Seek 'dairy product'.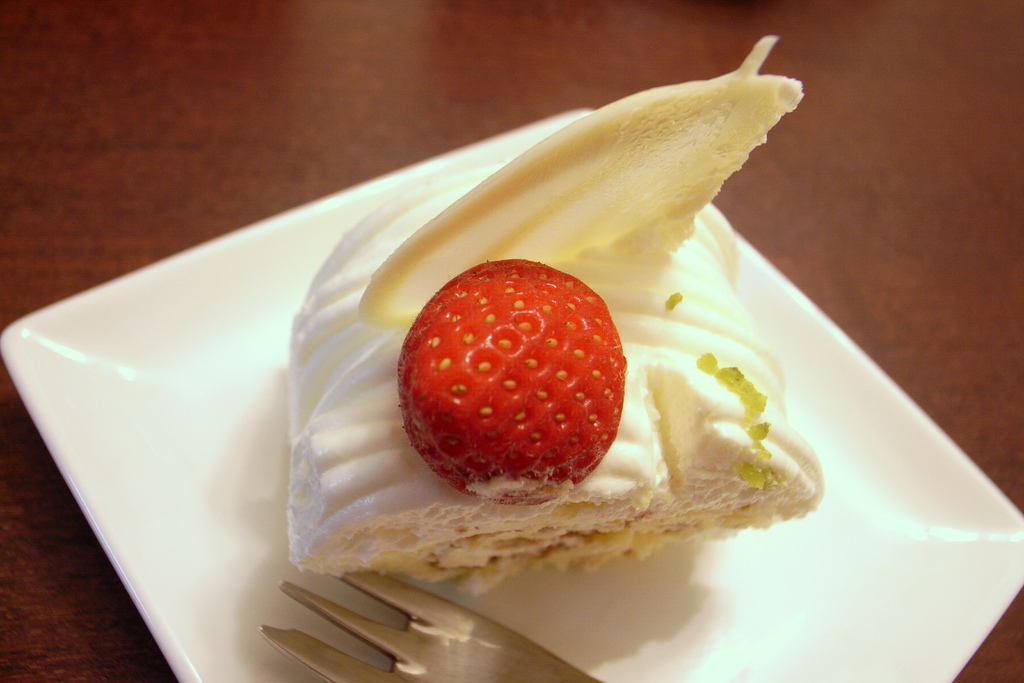
left=279, top=101, right=824, bottom=600.
